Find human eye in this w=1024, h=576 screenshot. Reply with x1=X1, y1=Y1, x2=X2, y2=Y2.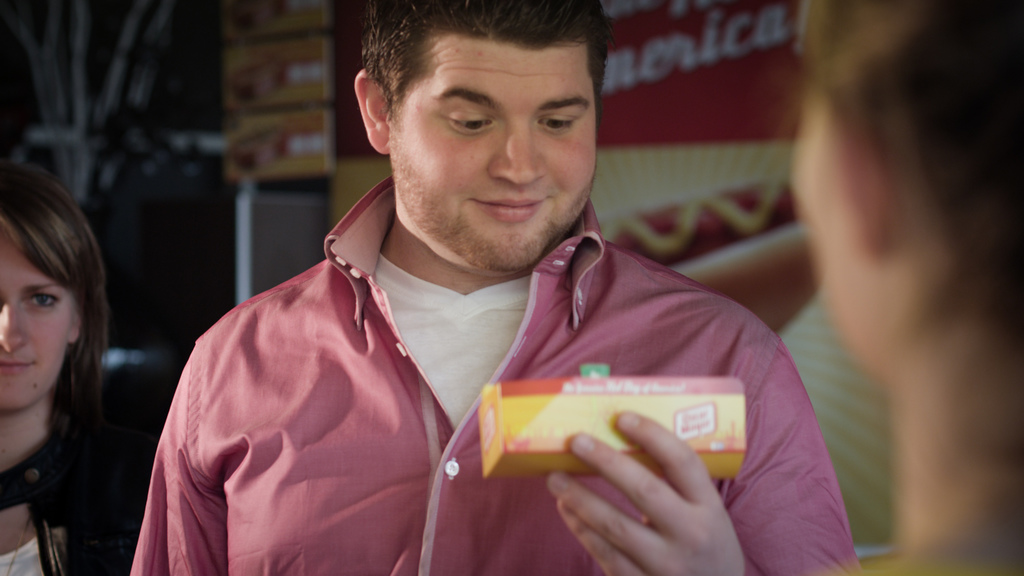
x1=532, y1=106, x2=582, y2=138.
